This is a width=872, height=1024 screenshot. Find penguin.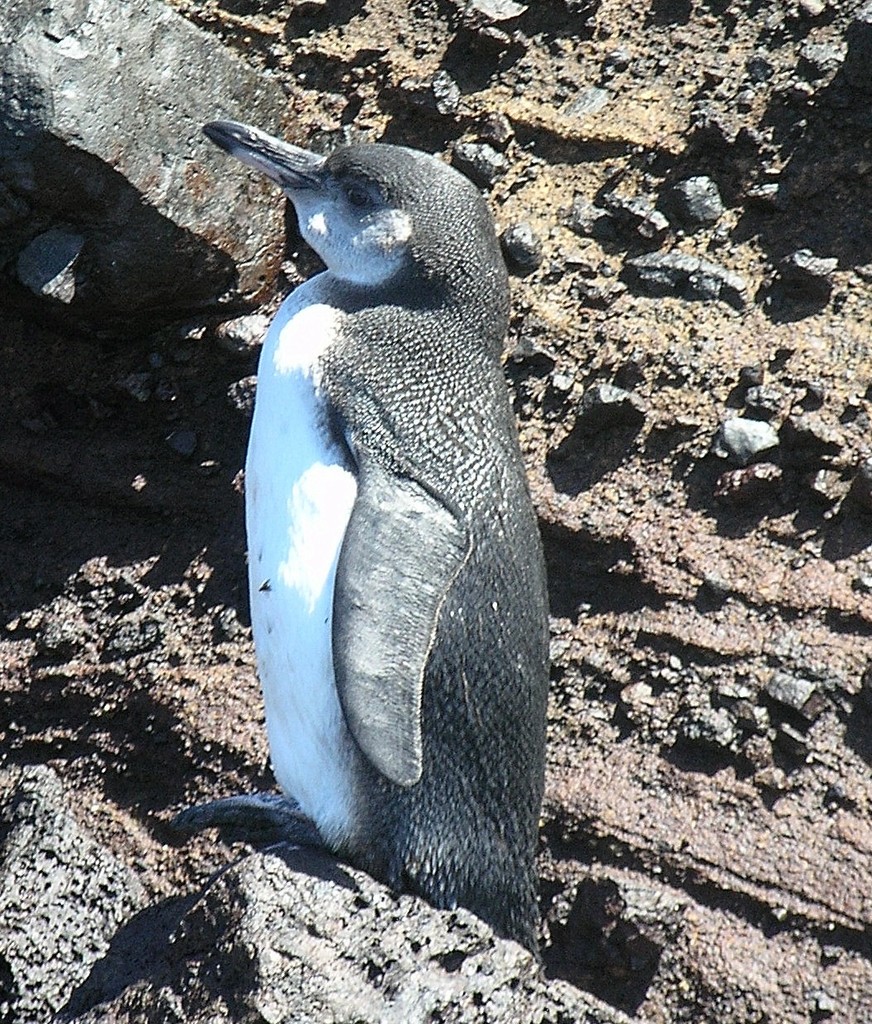
Bounding box: bbox=[172, 121, 545, 980].
